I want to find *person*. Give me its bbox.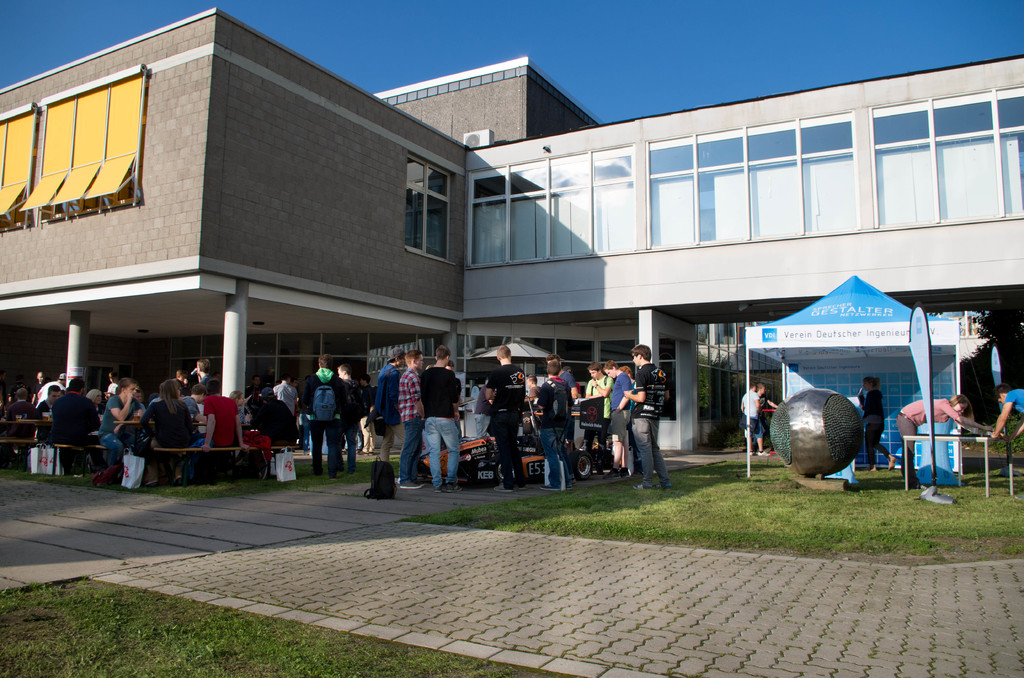
crop(134, 378, 203, 490).
